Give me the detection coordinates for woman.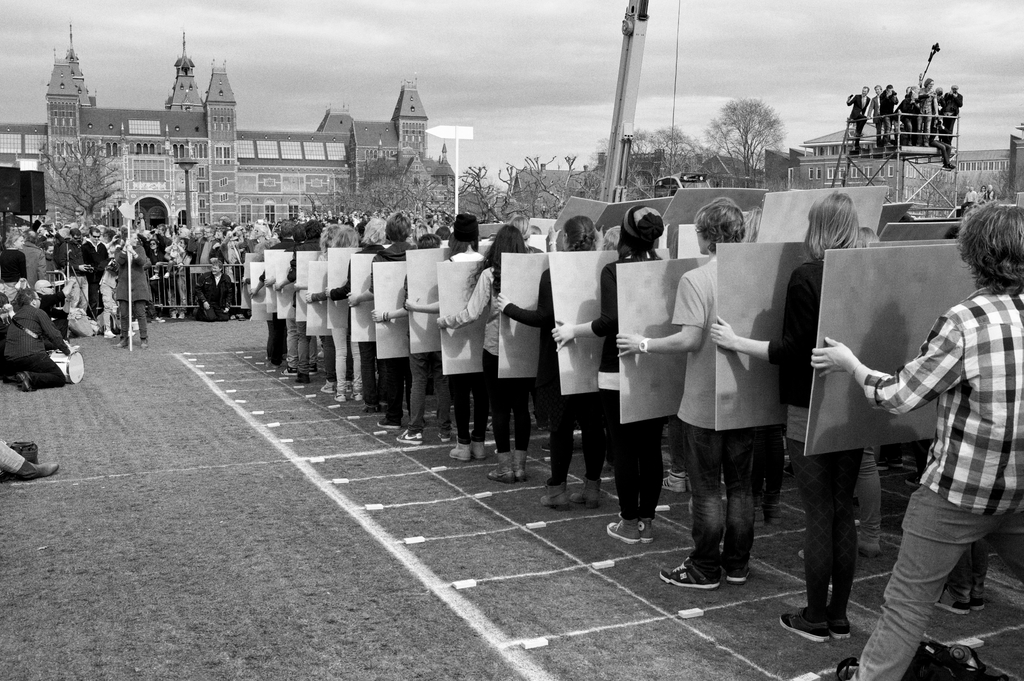
505/207/546/253.
